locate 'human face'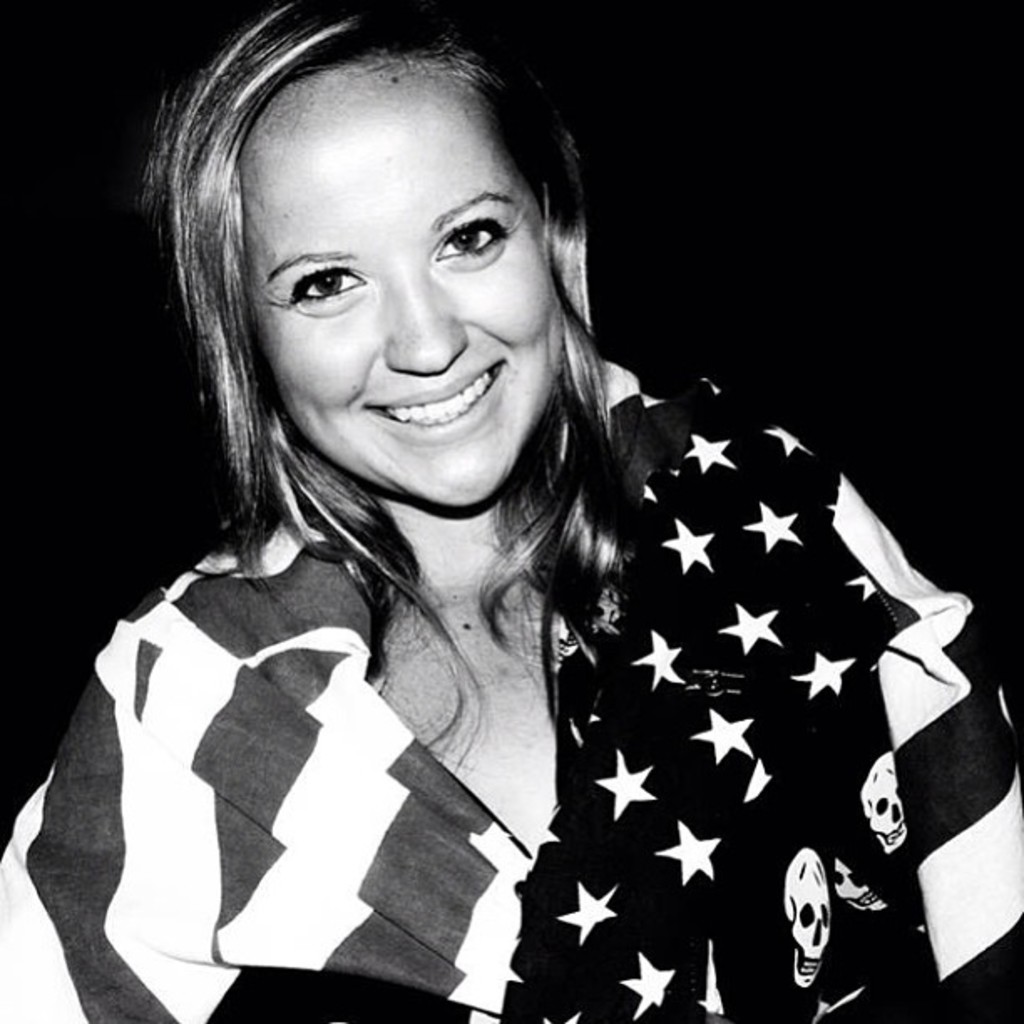
[x1=239, y1=72, x2=566, y2=504]
